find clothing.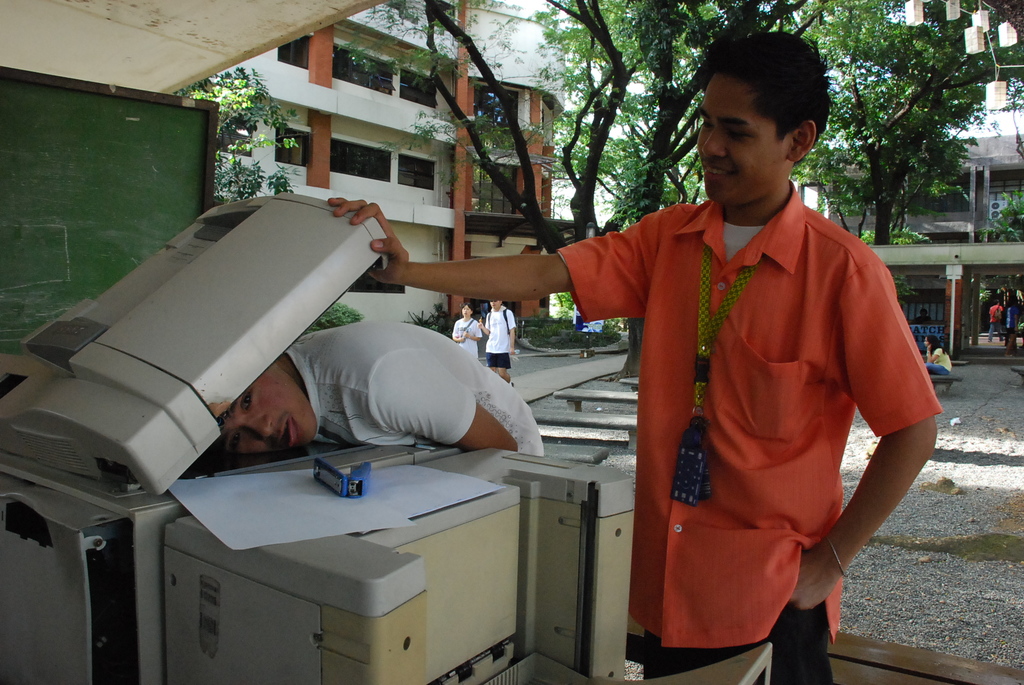
{"left": 573, "top": 155, "right": 931, "bottom": 661}.
